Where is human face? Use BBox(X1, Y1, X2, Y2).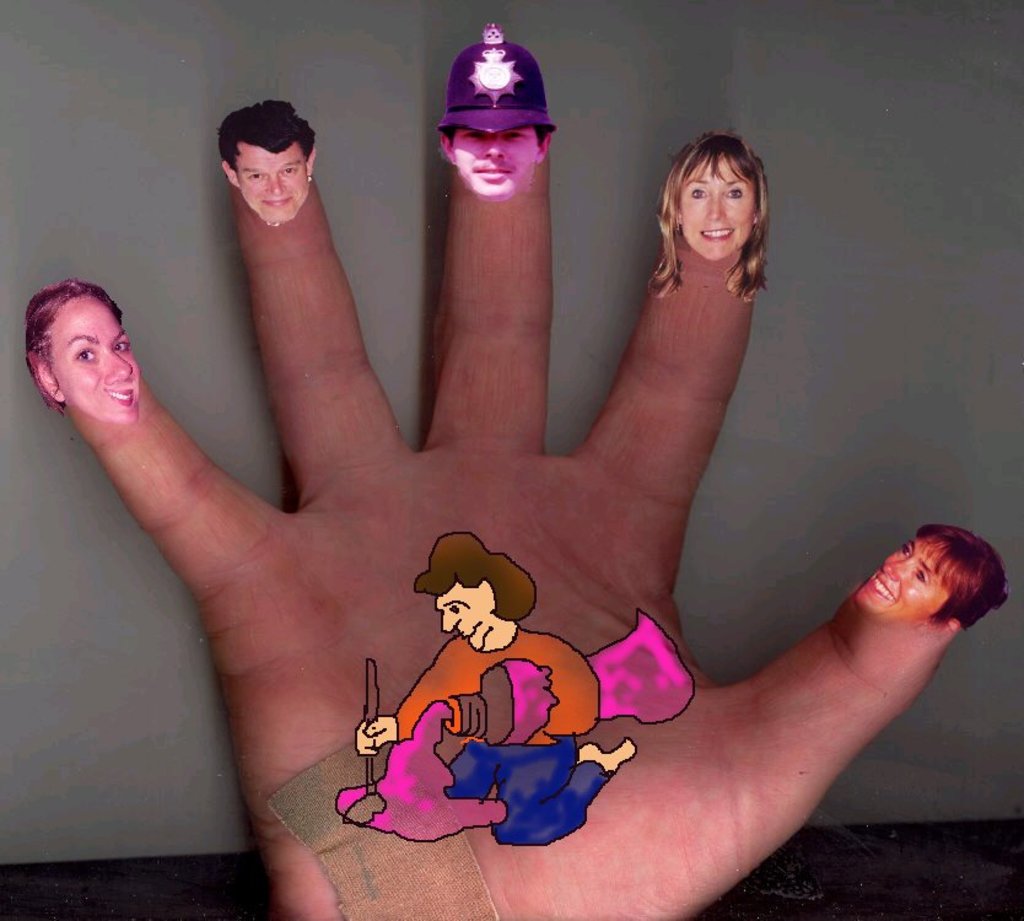
BBox(852, 542, 959, 620).
